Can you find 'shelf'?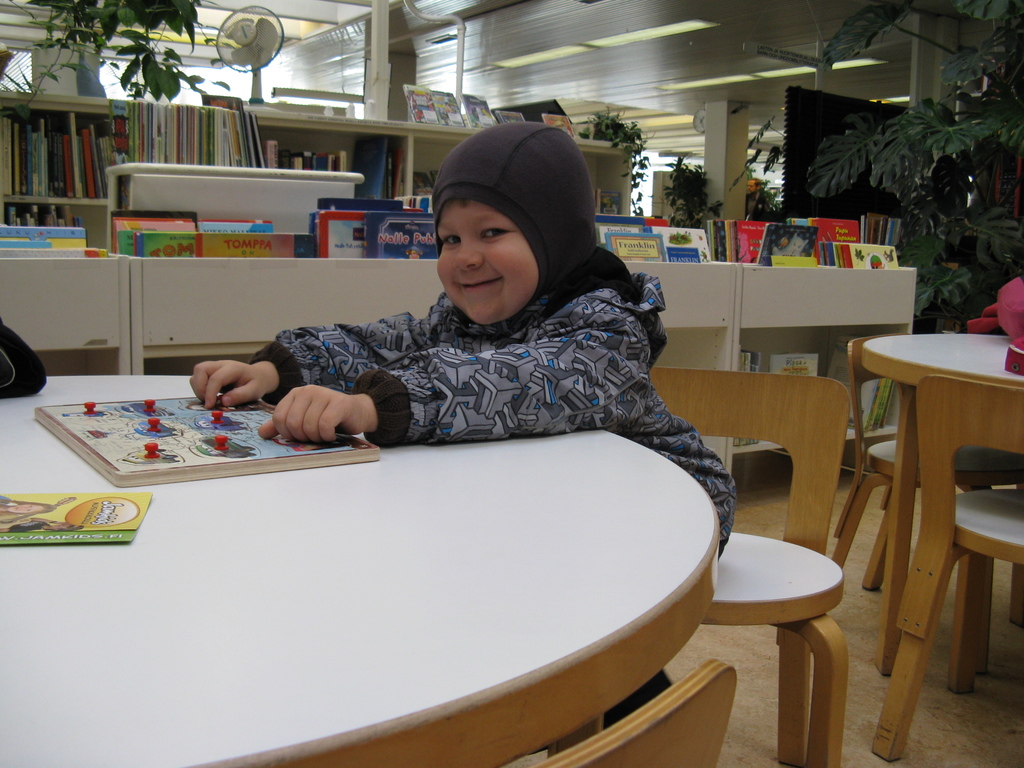
Yes, bounding box: [81,111,120,198].
